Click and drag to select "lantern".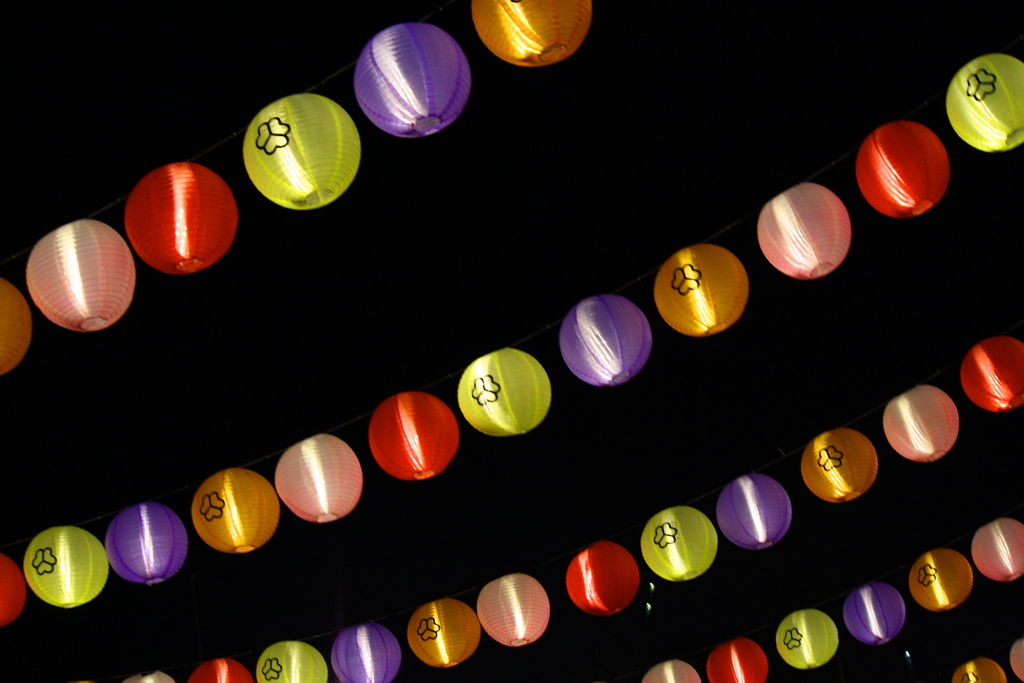
Selection: bbox(0, 554, 22, 620).
